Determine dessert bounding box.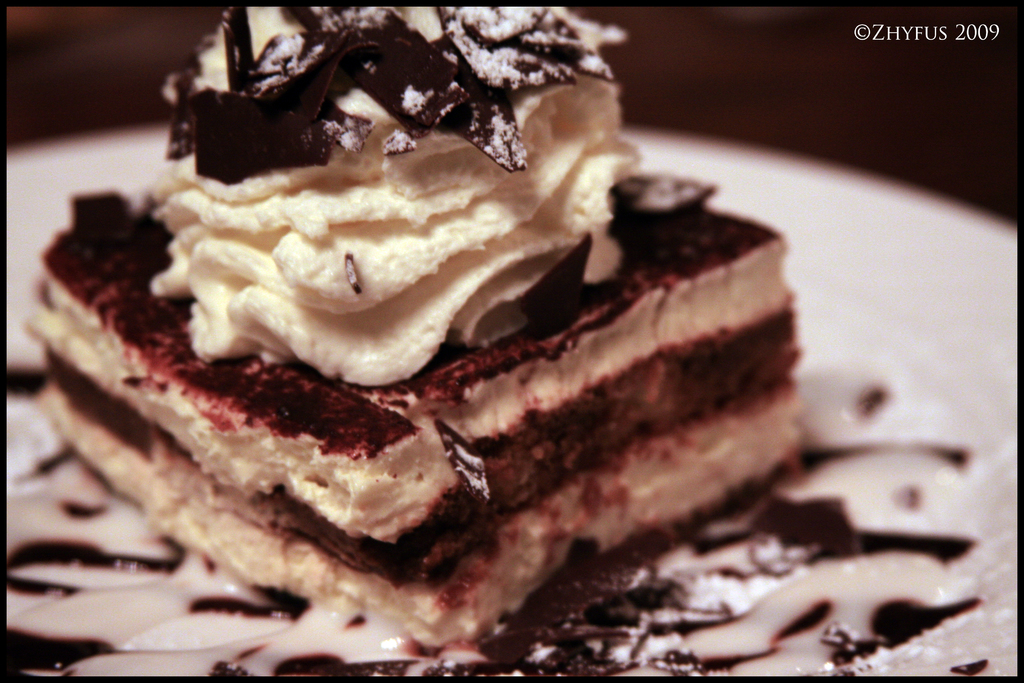
Determined: 4 0 977 682.
